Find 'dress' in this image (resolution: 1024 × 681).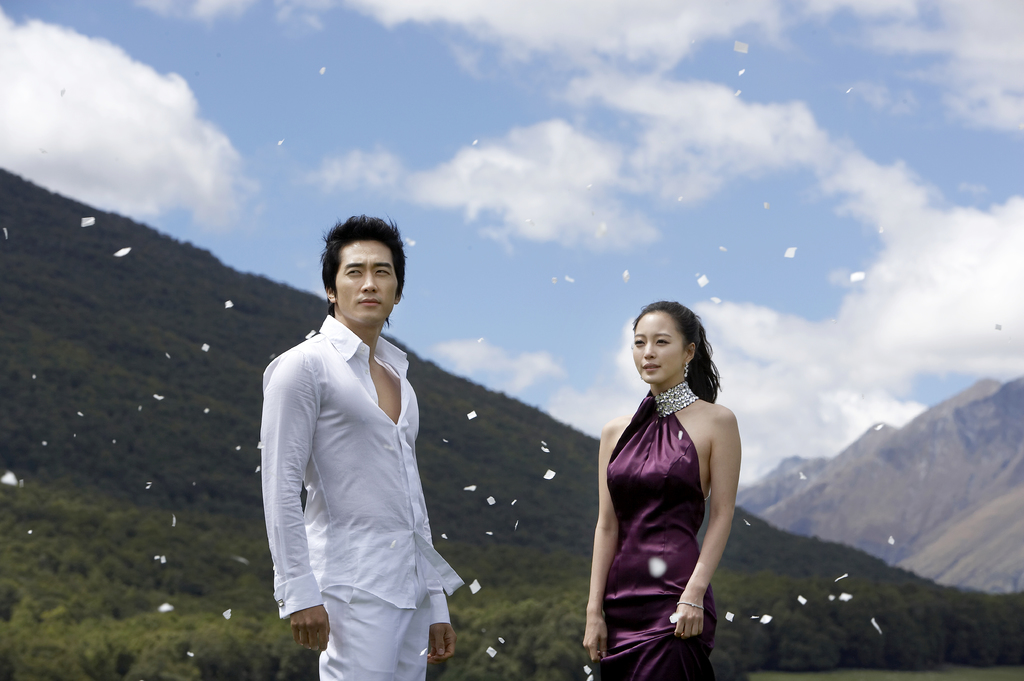
{"x1": 605, "y1": 381, "x2": 720, "y2": 680}.
